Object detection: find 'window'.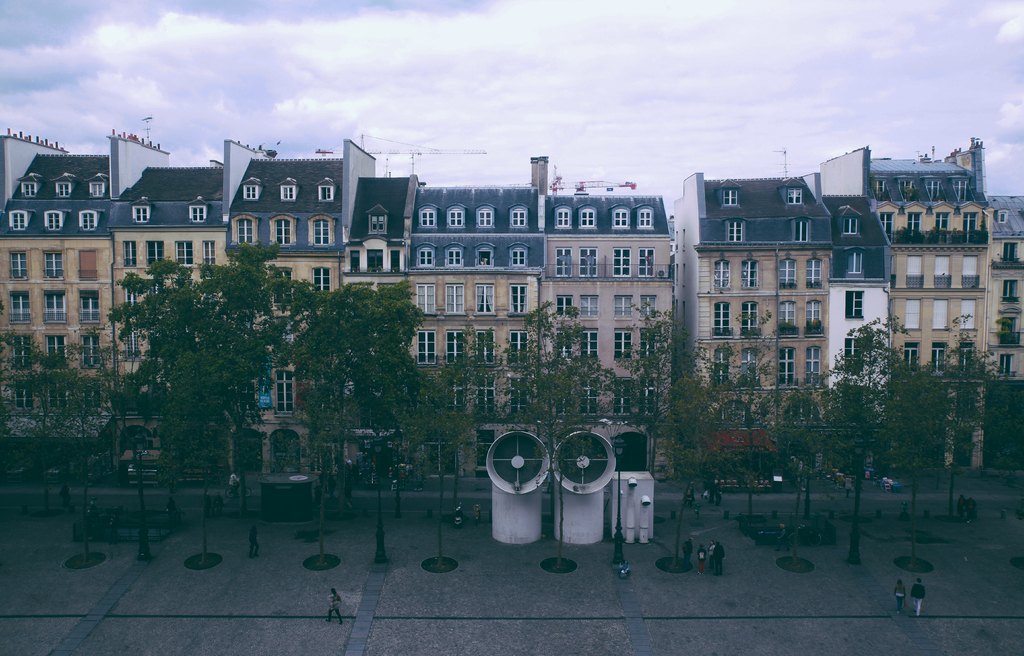
bbox=(500, 328, 536, 368).
